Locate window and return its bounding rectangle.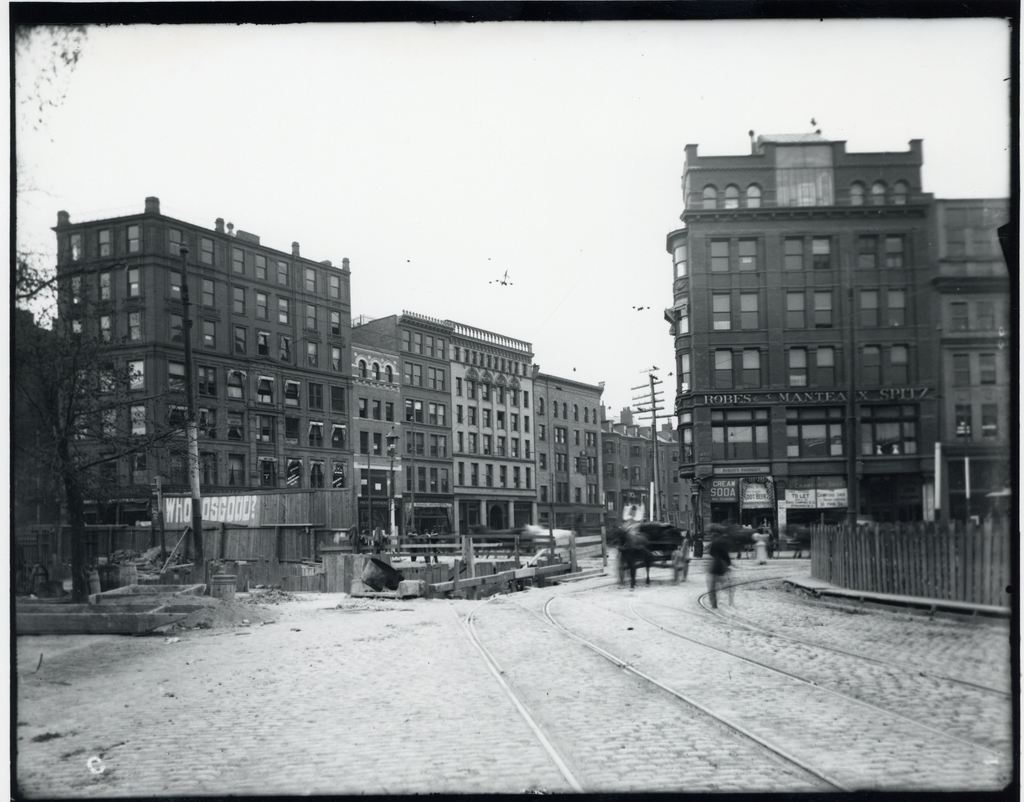
{"left": 202, "top": 322, "right": 216, "bottom": 350}.
